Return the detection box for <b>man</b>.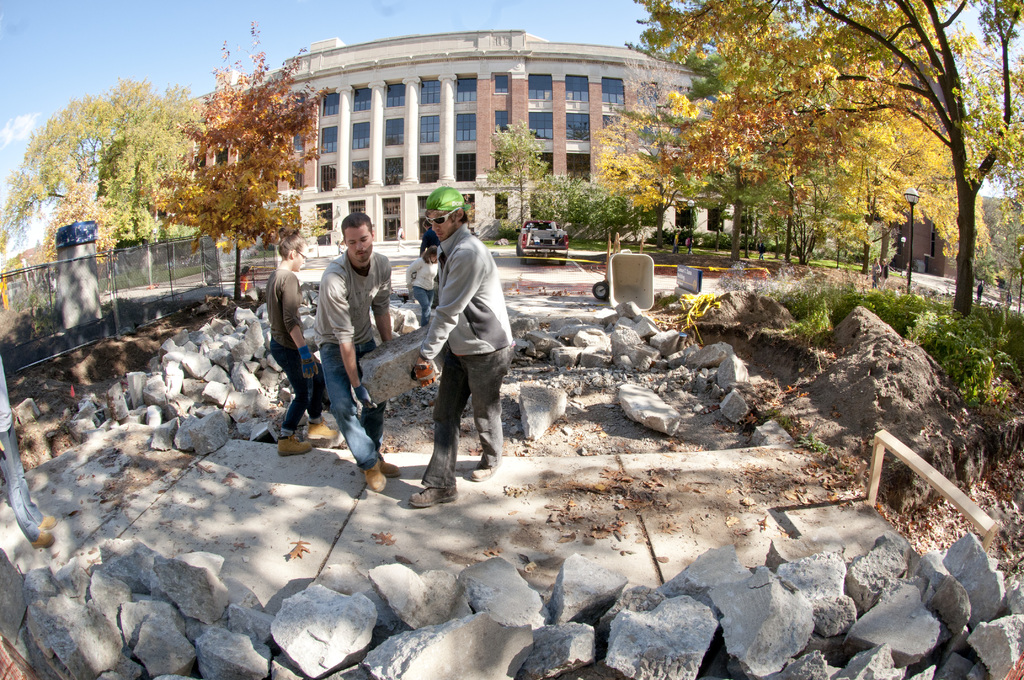
{"left": 408, "top": 177, "right": 520, "bottom": 521}.
